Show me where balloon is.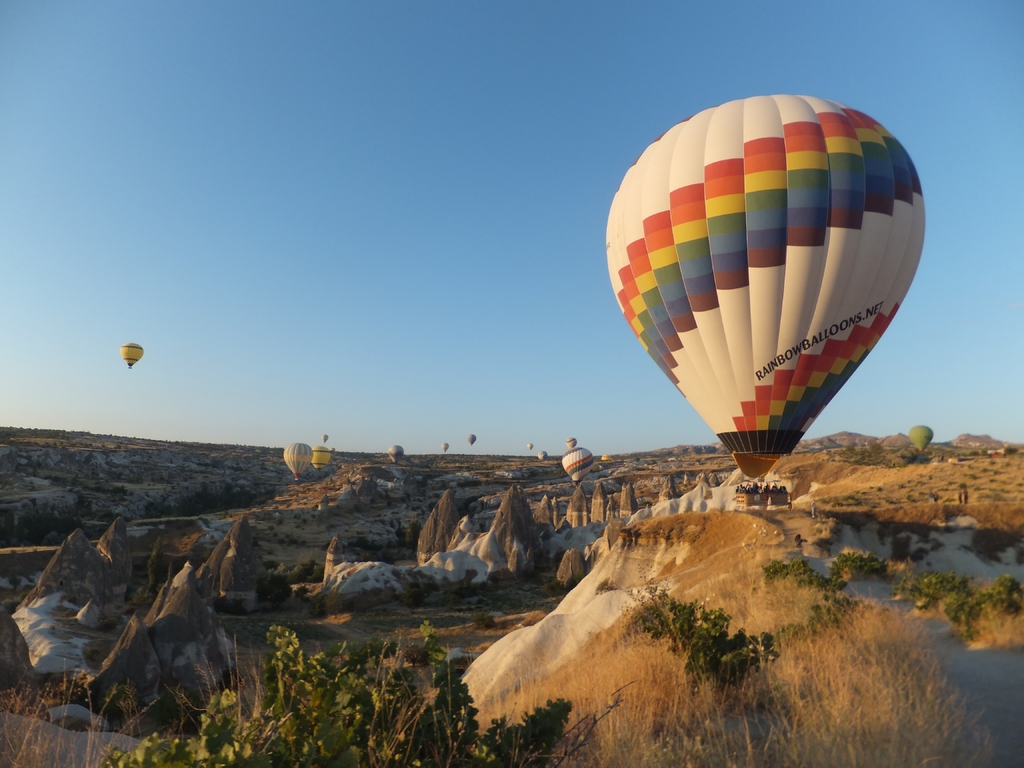
balloon is at <region>909, 426, 935, 451</region>.
